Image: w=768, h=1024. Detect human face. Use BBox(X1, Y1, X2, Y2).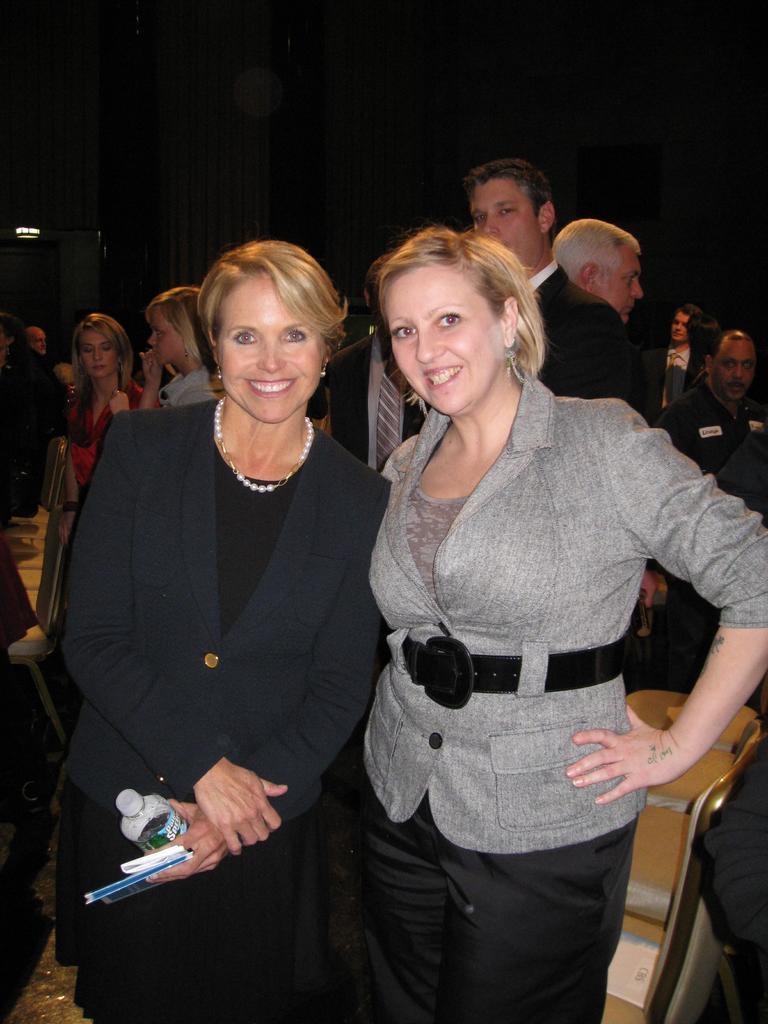
BBox(76, 328, 115, 379).
